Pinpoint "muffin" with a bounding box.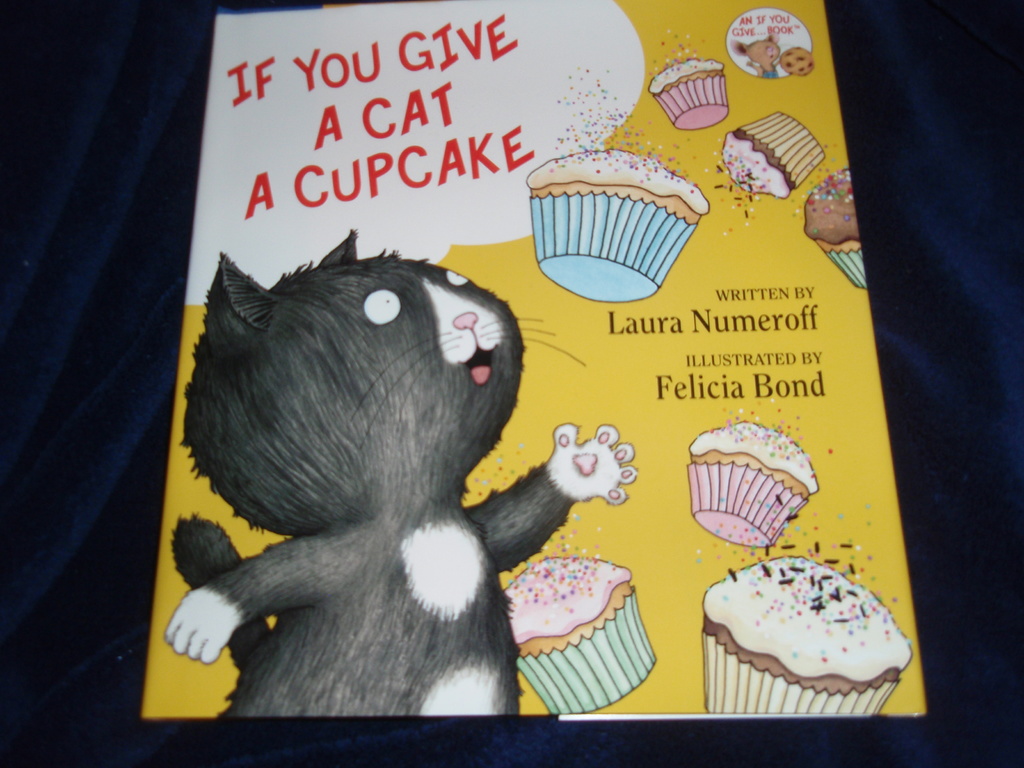
crop(780, 47, 814, 77).
